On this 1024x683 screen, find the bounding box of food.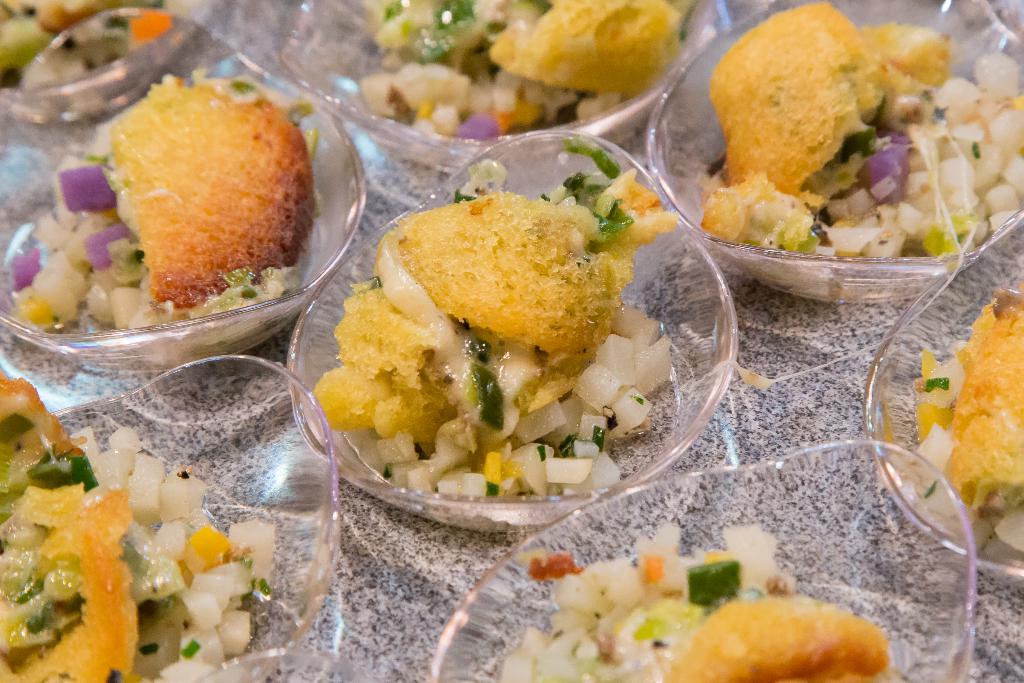
Bounding box: (499, 519, 888, 682).
